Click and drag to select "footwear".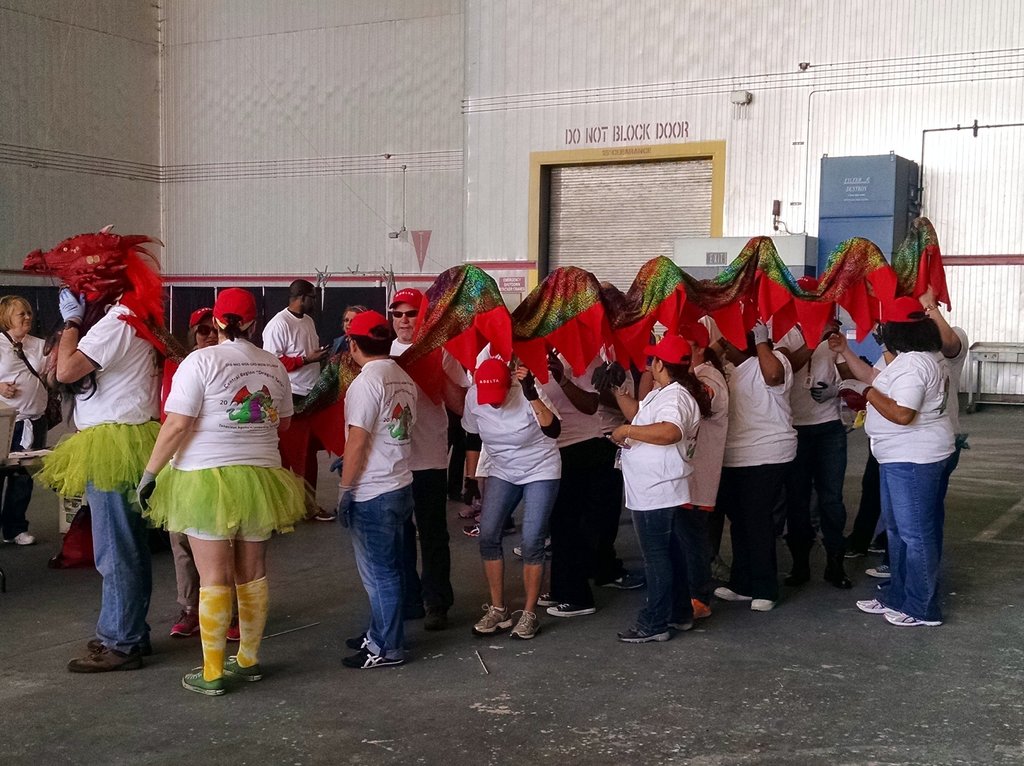
Selection: select_region(507, 518, 524, 538).
